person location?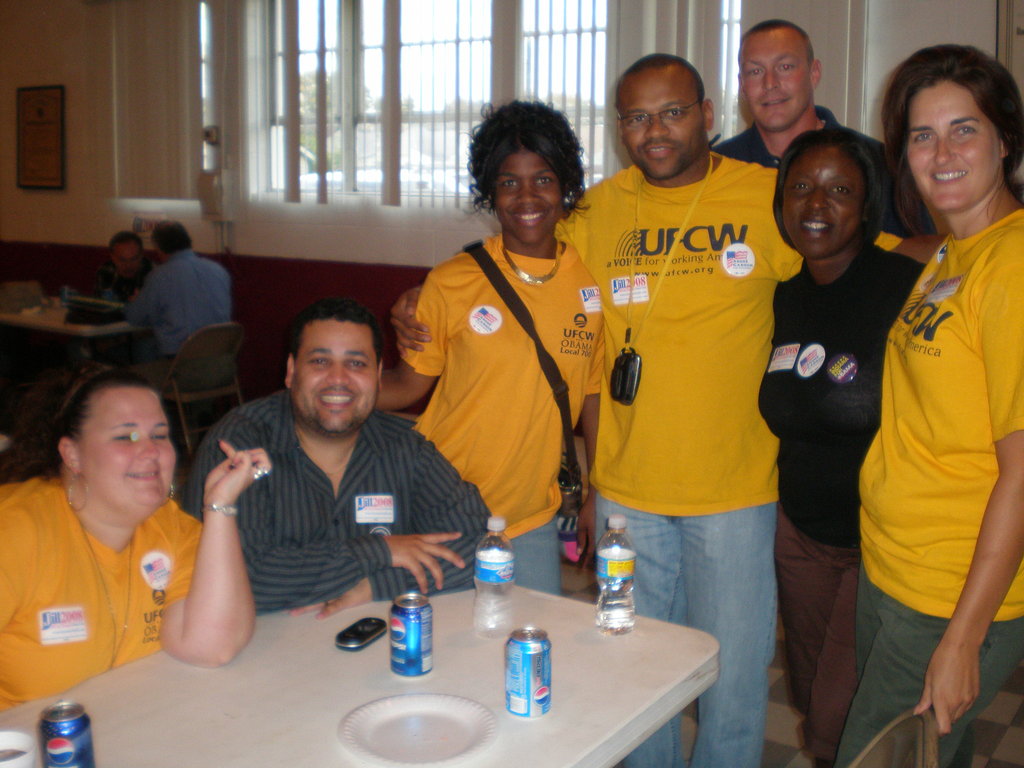
[710, 22, 934, 240]
